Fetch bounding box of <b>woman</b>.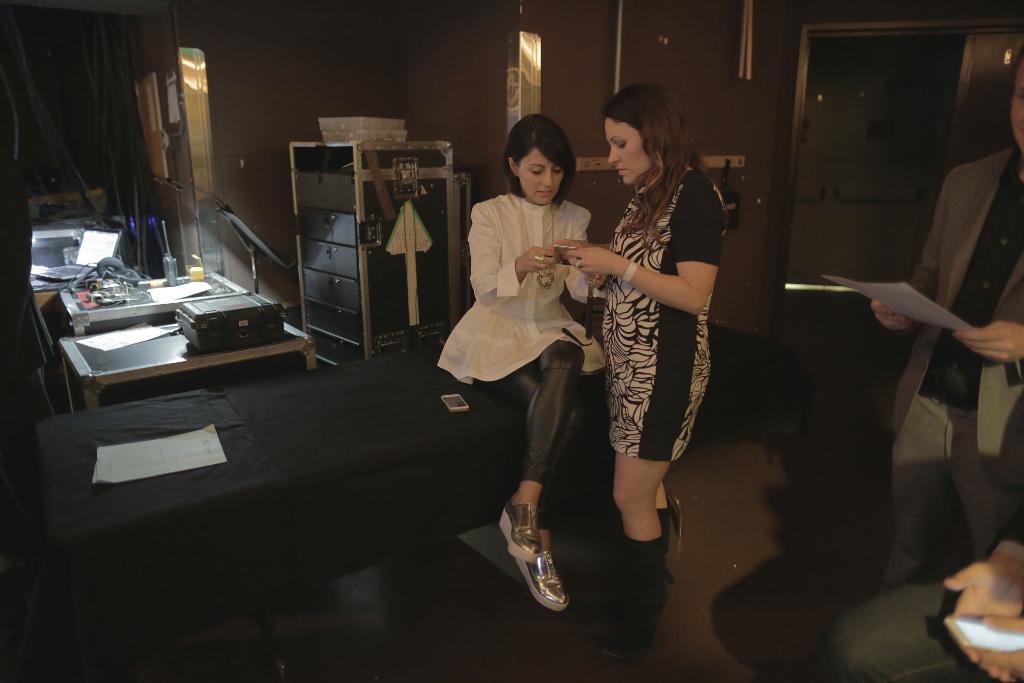
Bbox: (436, 113, 613, 608).
